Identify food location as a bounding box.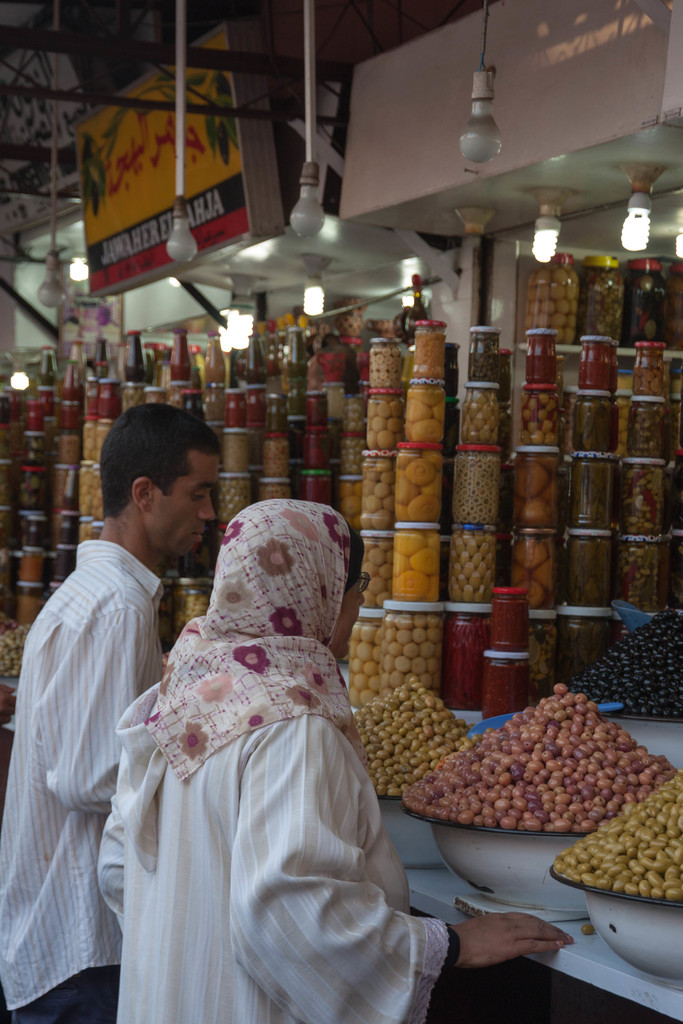
bbox(350, 619, 385, 708).
